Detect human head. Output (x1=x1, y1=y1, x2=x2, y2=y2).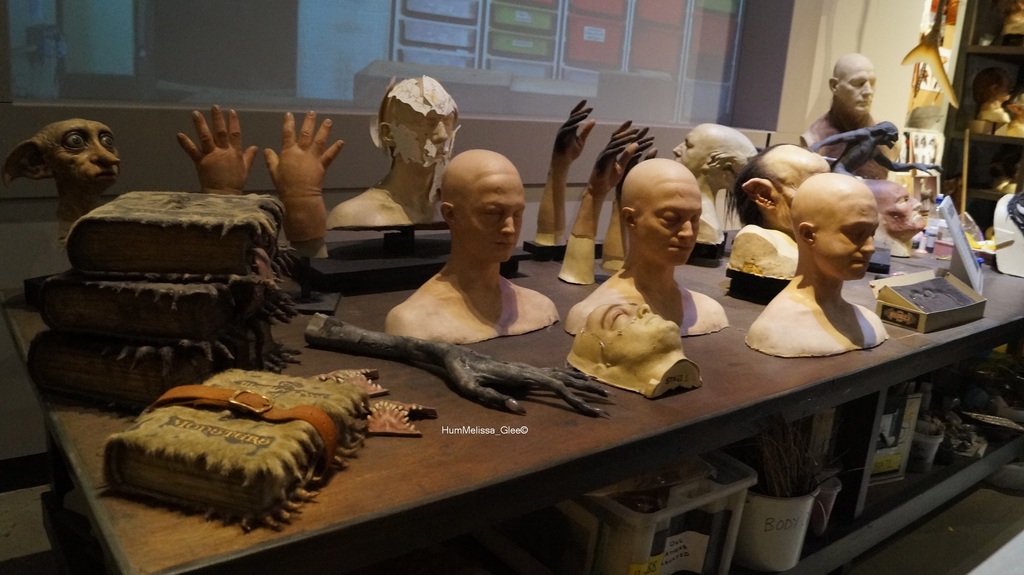
(x1=863, y1=178, x2=925, y2=234).
